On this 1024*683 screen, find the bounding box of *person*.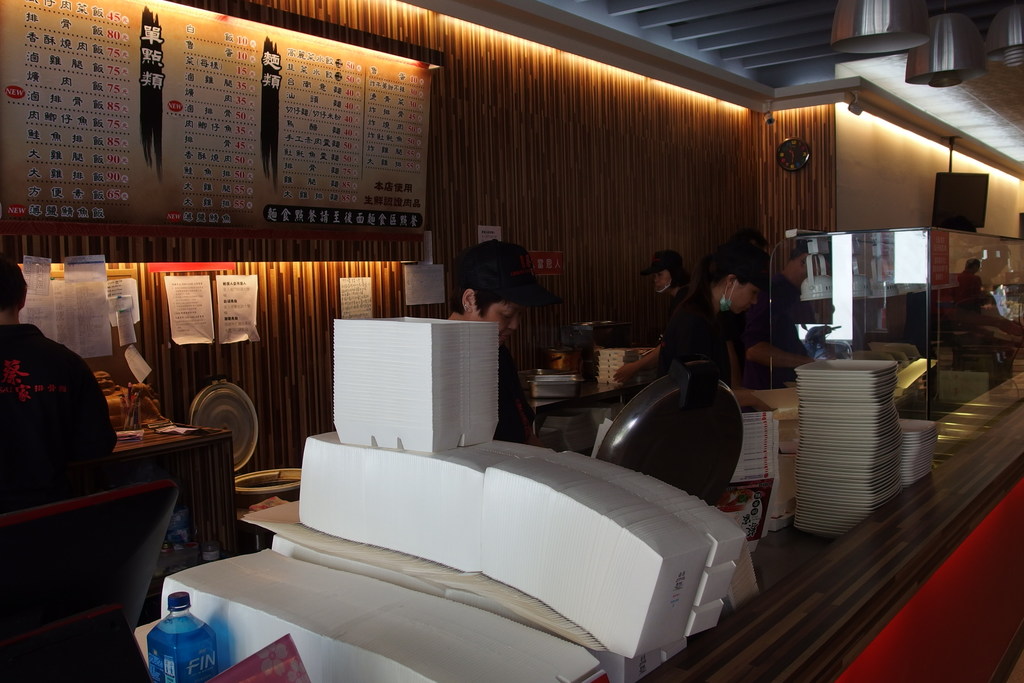
Bounding box: locate(443, 238, 544, 431).
